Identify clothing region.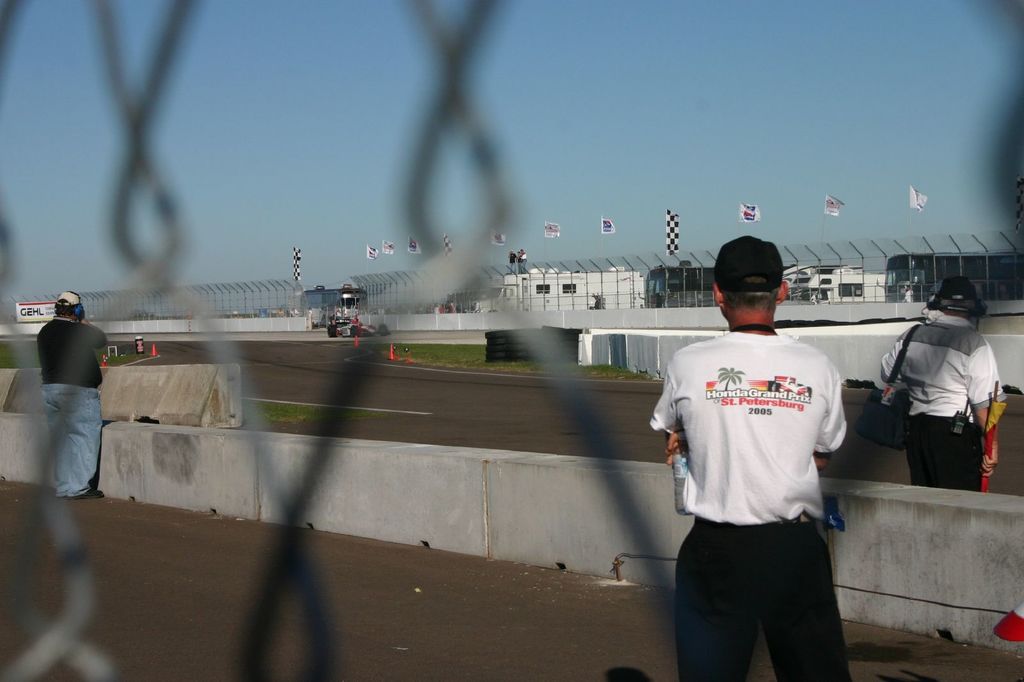
Region: 880:308:1006:491.
